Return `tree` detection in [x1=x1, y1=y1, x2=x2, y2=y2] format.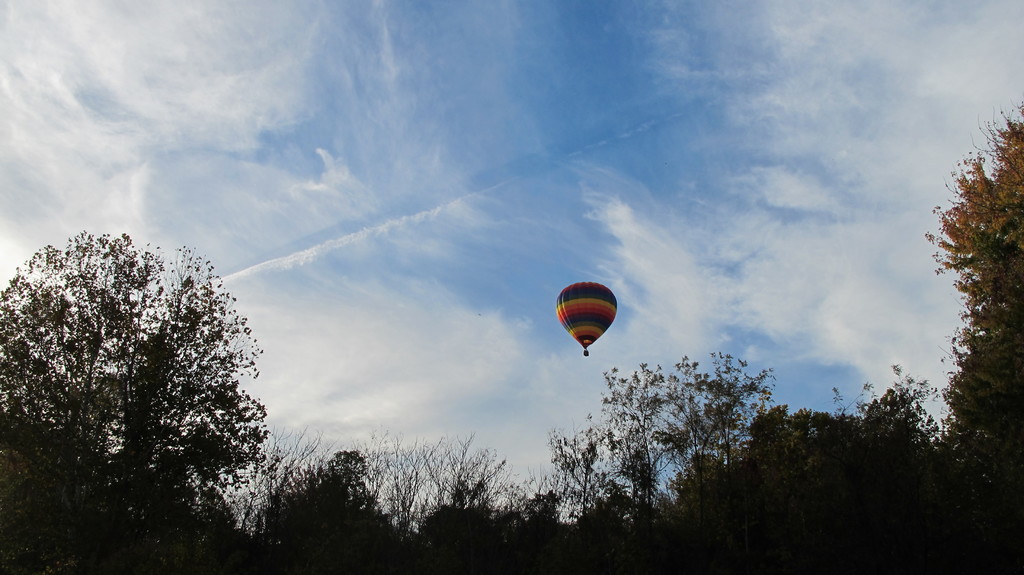
[x1=16, y1=210, x2=281, y2=545].
